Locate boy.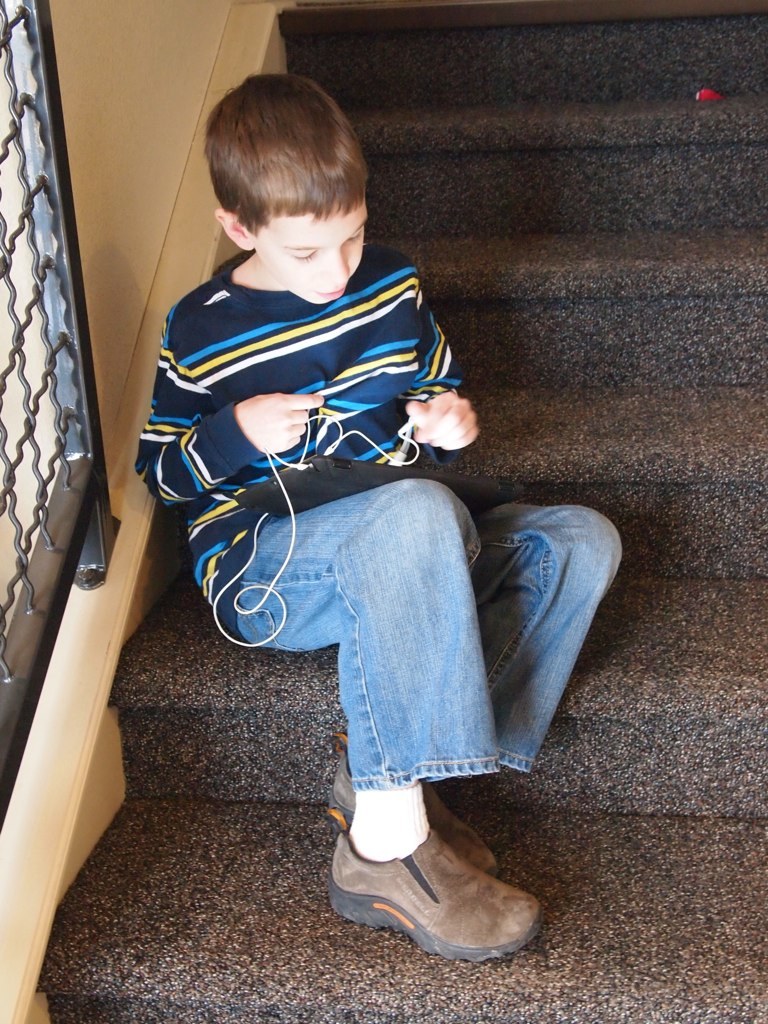
Bounding box: region(146, 47, 454, 498).
